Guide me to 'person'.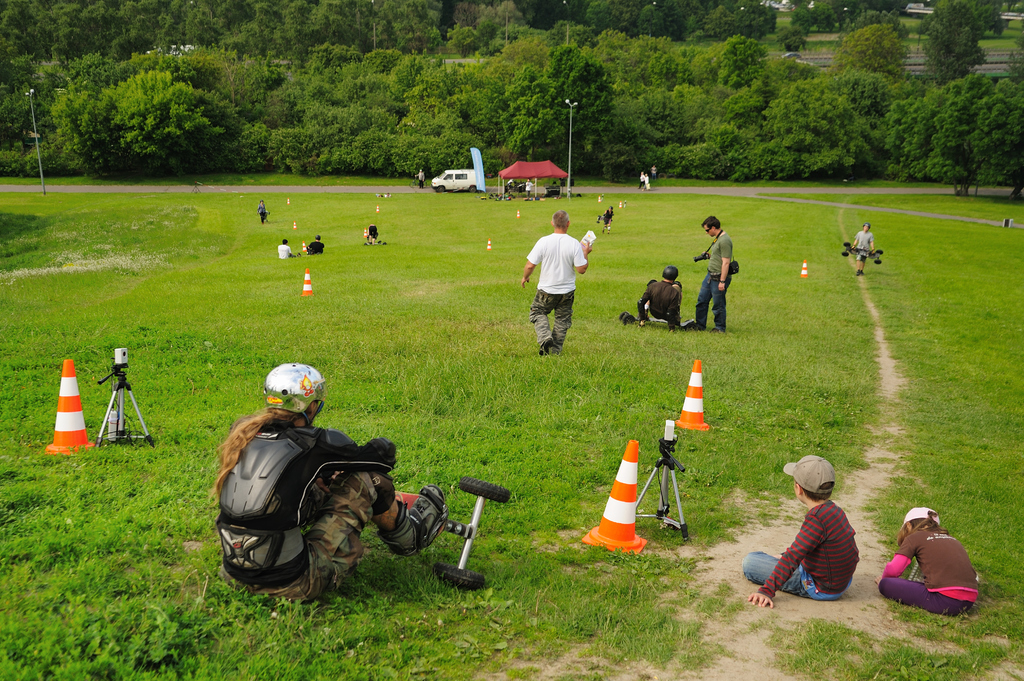
Guidance: region(619, 264, 688, 330).
